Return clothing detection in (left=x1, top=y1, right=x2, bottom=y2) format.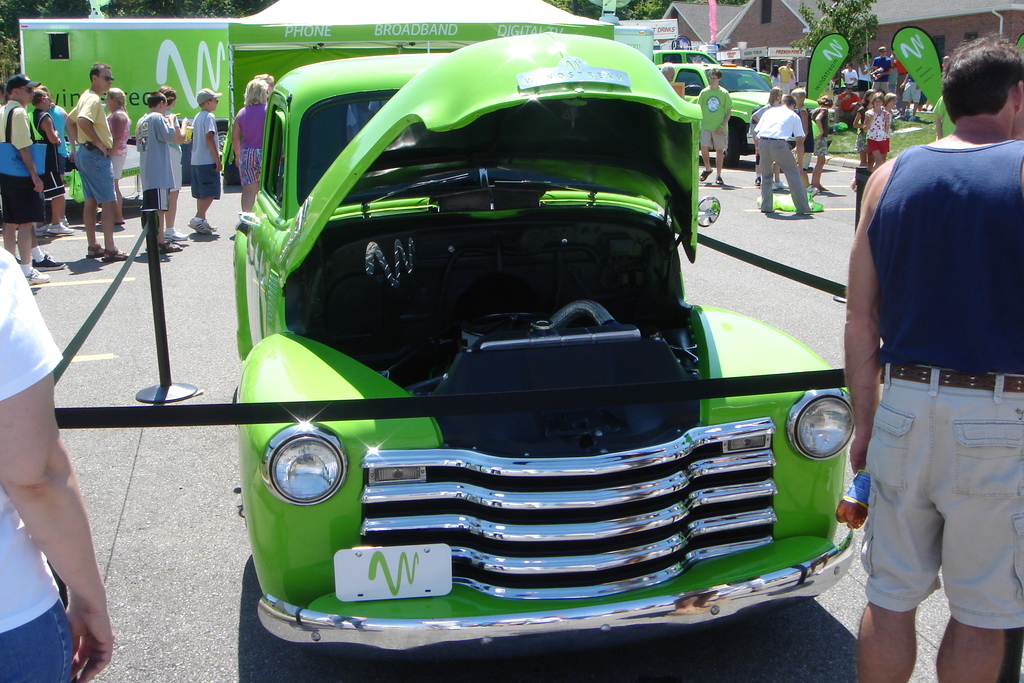
(left=901, top=75, right=921, bottom=109).
